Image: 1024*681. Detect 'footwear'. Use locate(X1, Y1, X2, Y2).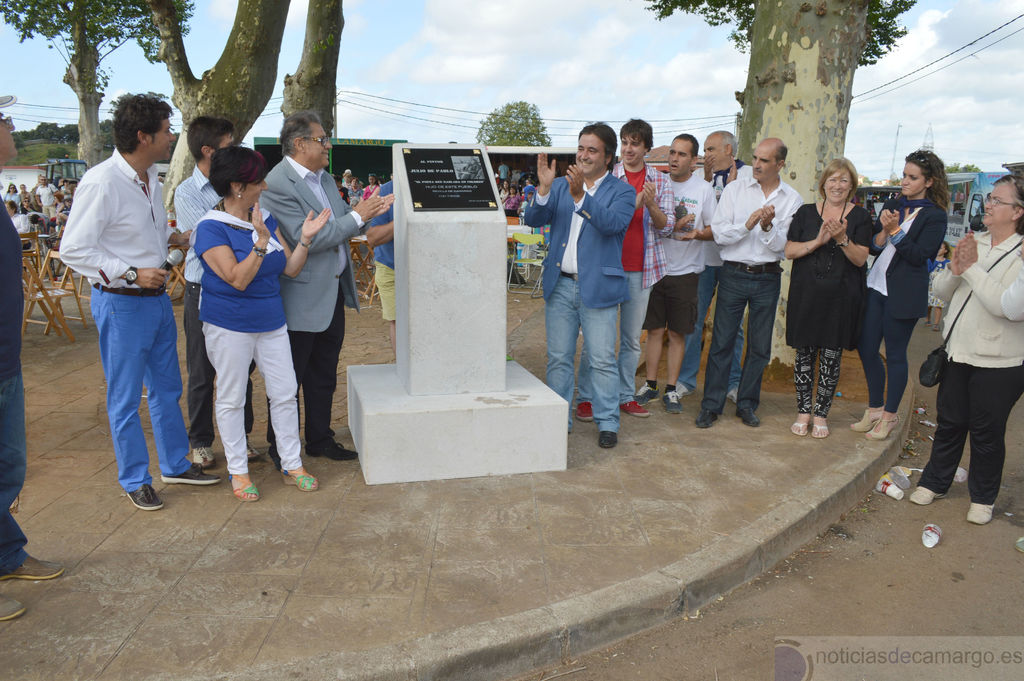
locate(694, 411, 716, 429).
